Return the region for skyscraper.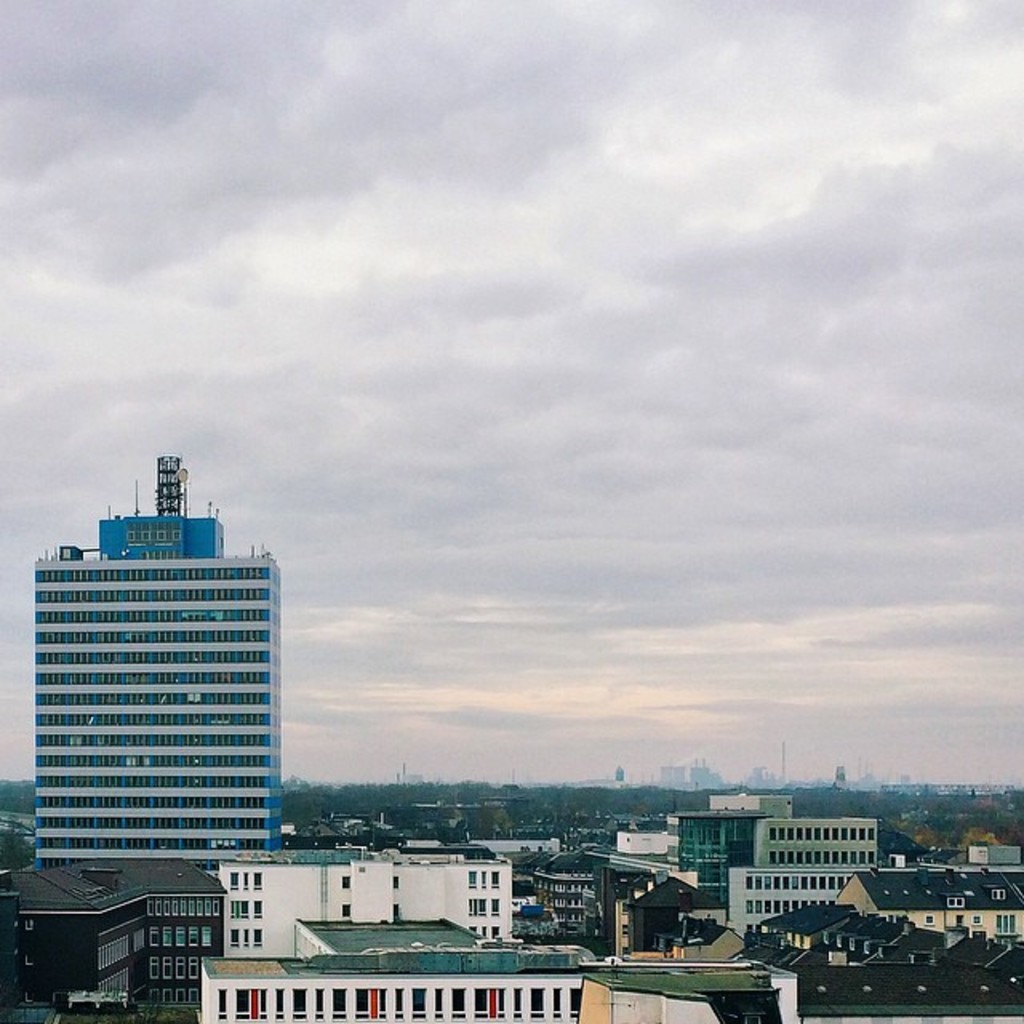
<bbox>658, 758, 683, 784</bbox>.
